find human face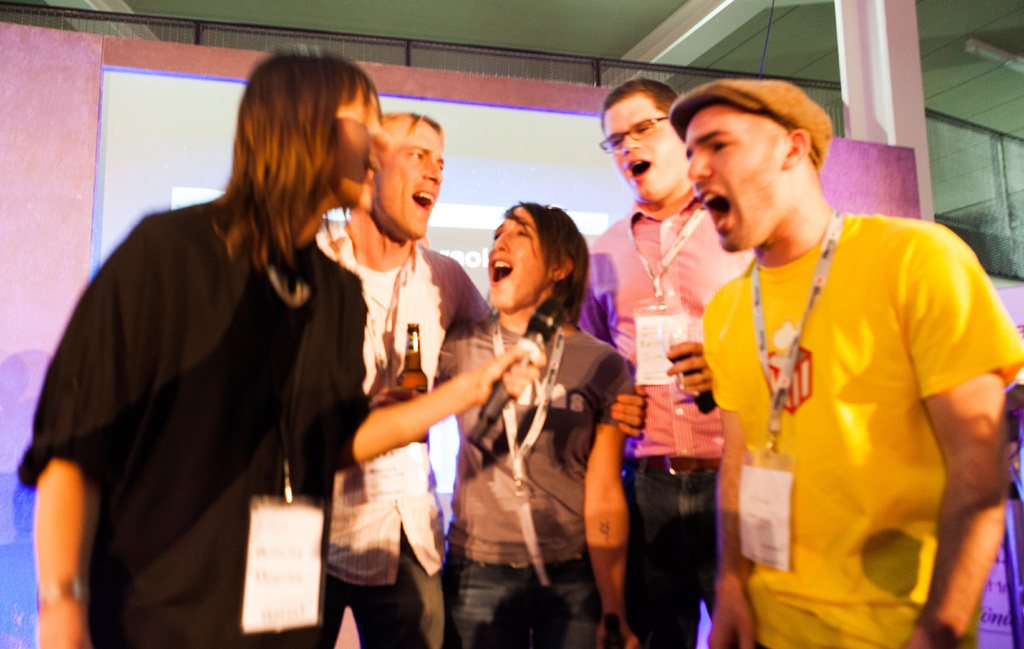
(x1=689, y1=115, x2=794, y2=256)
